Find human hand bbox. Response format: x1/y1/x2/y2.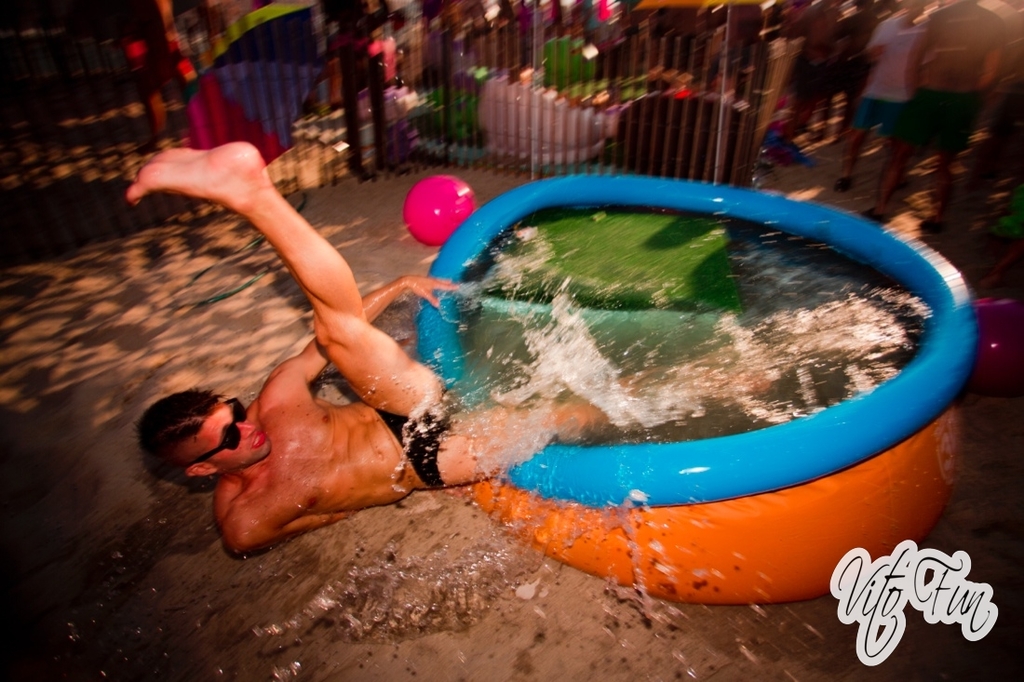
865/44/887/60.
